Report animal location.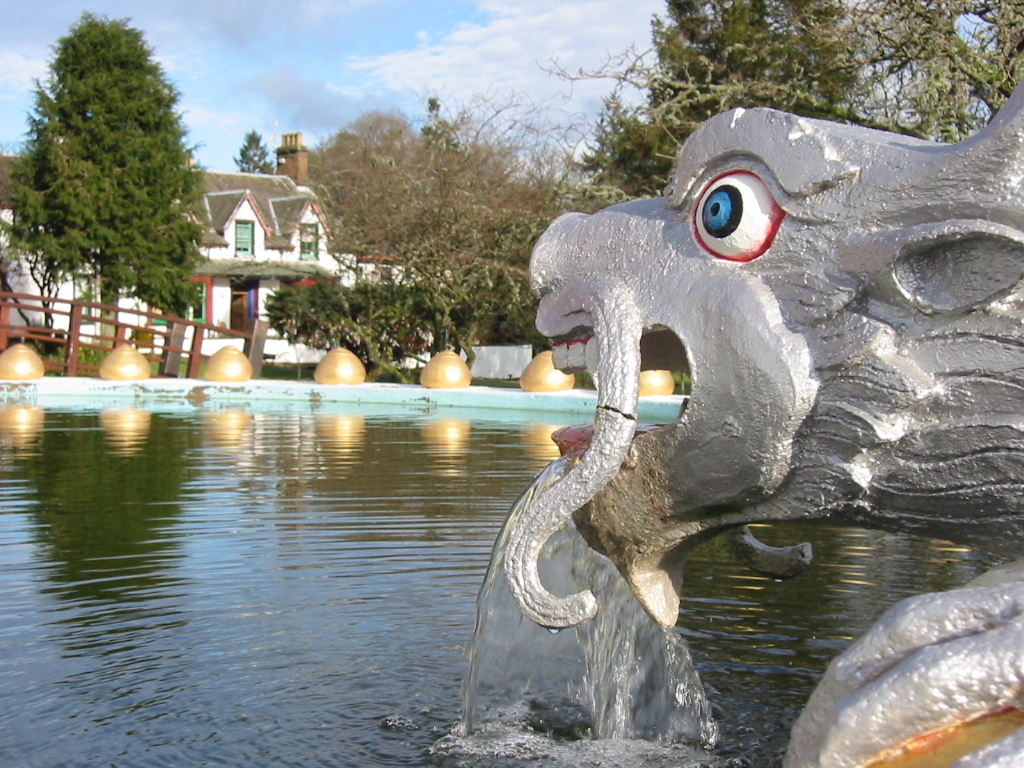
Report: rect(492, 73, 1023, 628).
